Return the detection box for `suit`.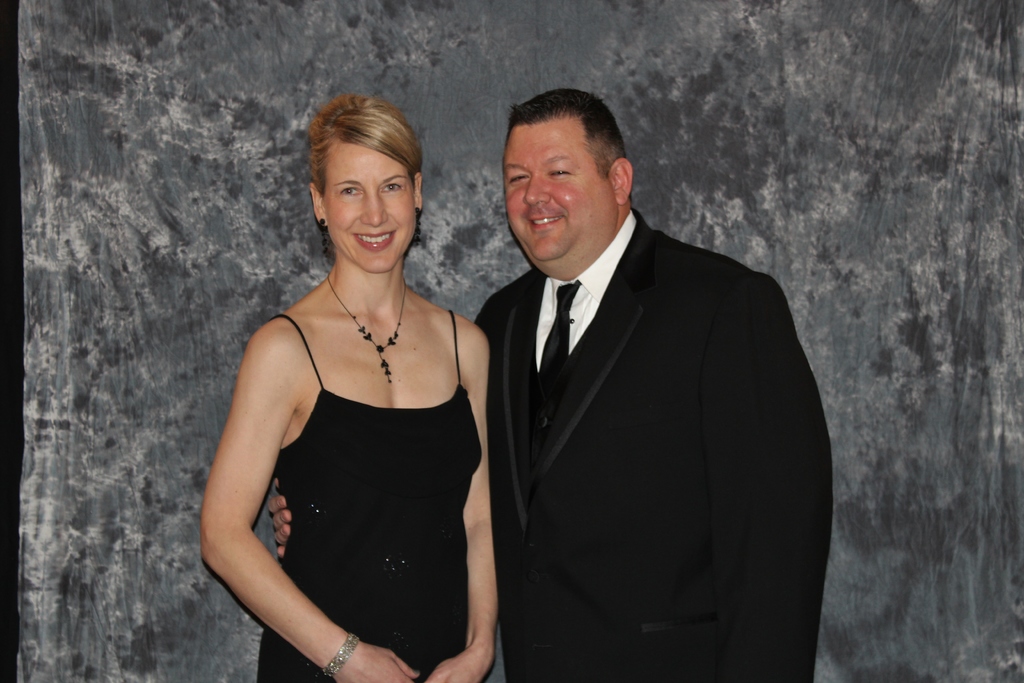
[left=475, top=211, right=836, bottom=682].
